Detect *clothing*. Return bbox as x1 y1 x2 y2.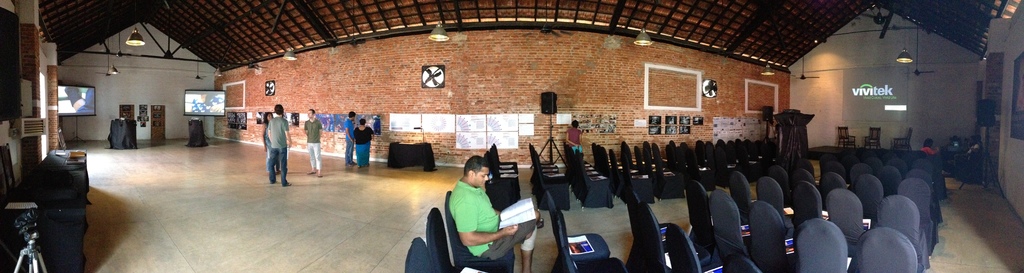
441 180 536 261.
